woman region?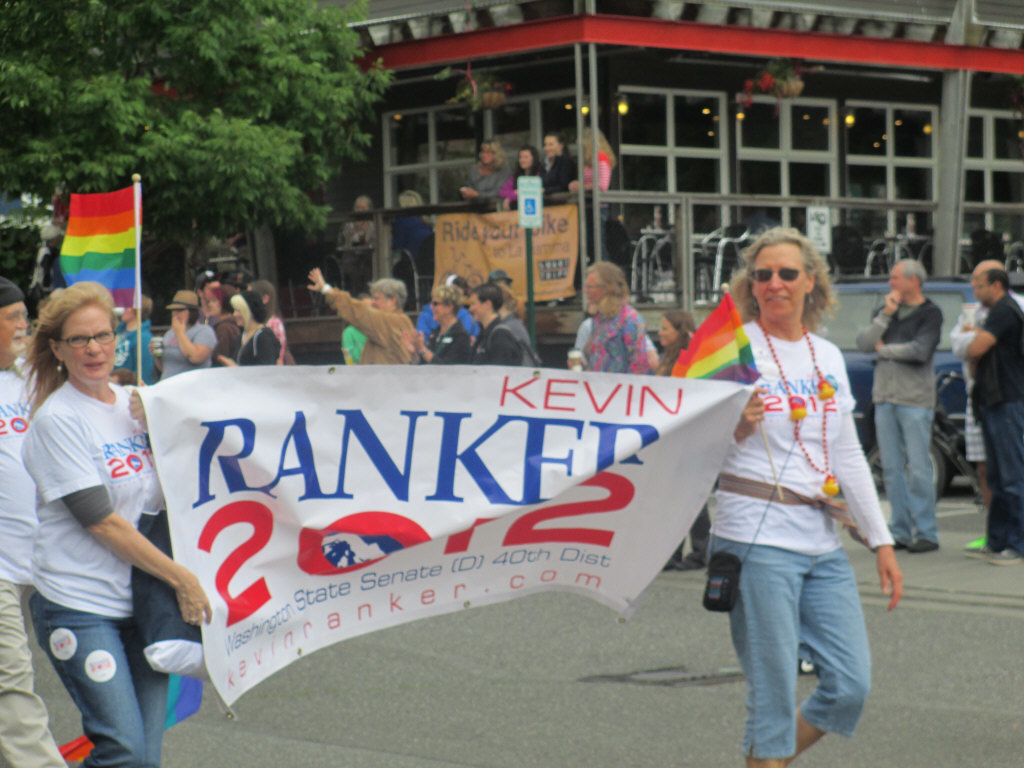
Rect(536, 135, 579, 209)
